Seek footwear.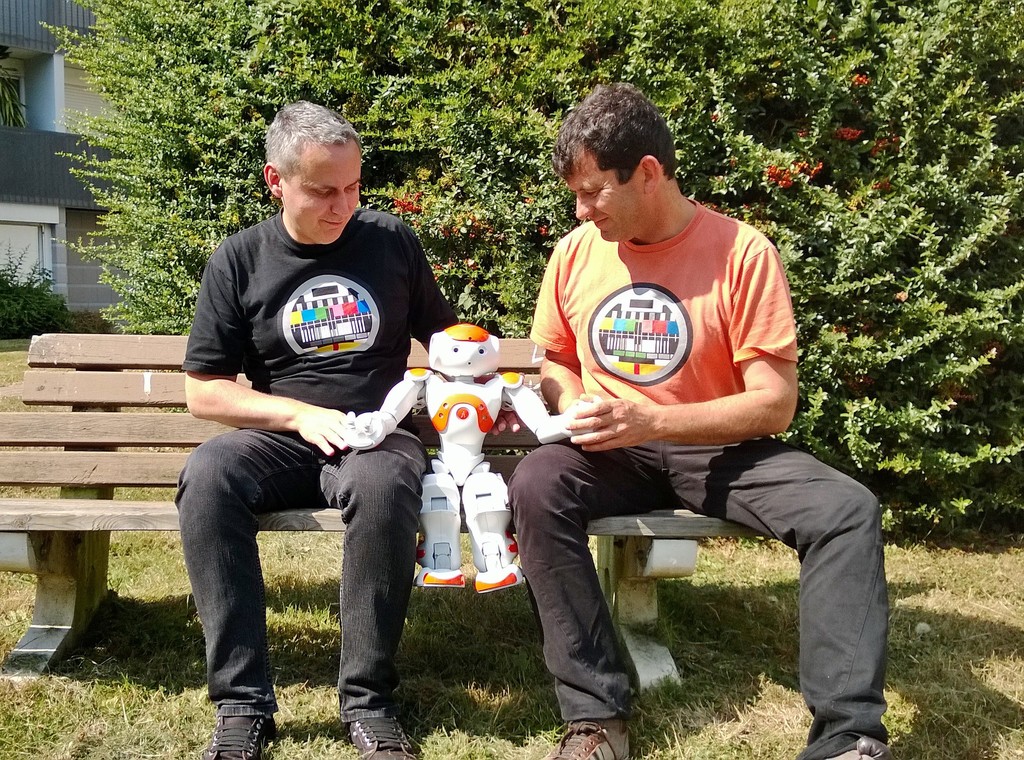
[536, 717, 634, 759].
